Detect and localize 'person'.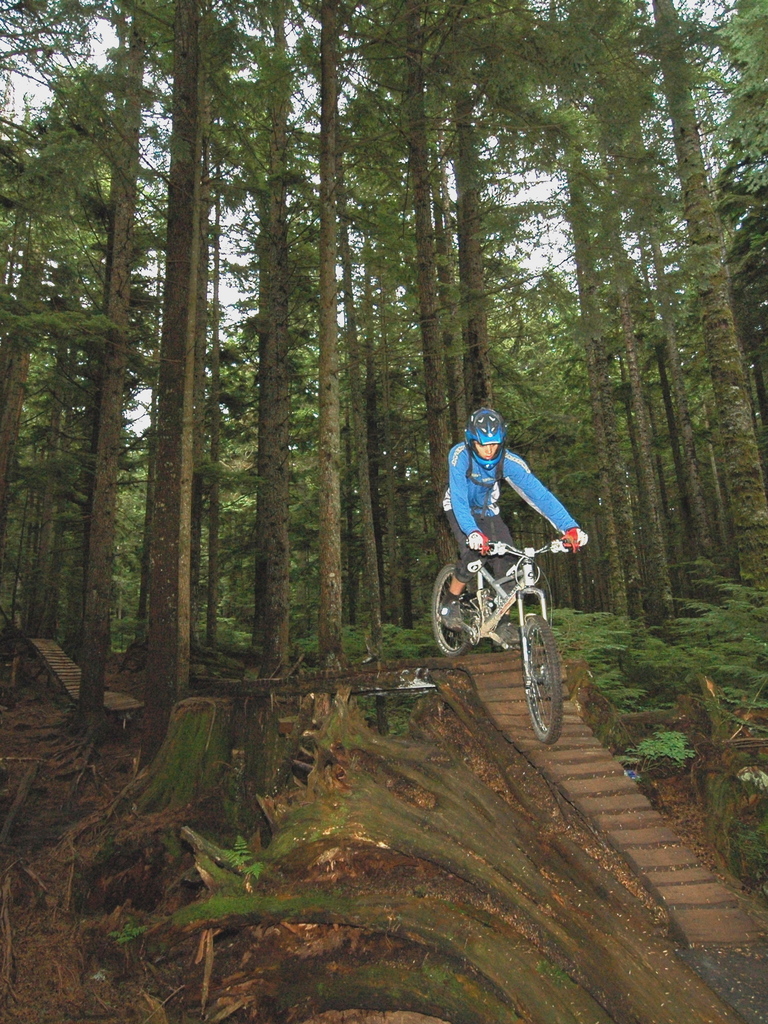
Localized at bbox=(442, 410, 578, 693).
